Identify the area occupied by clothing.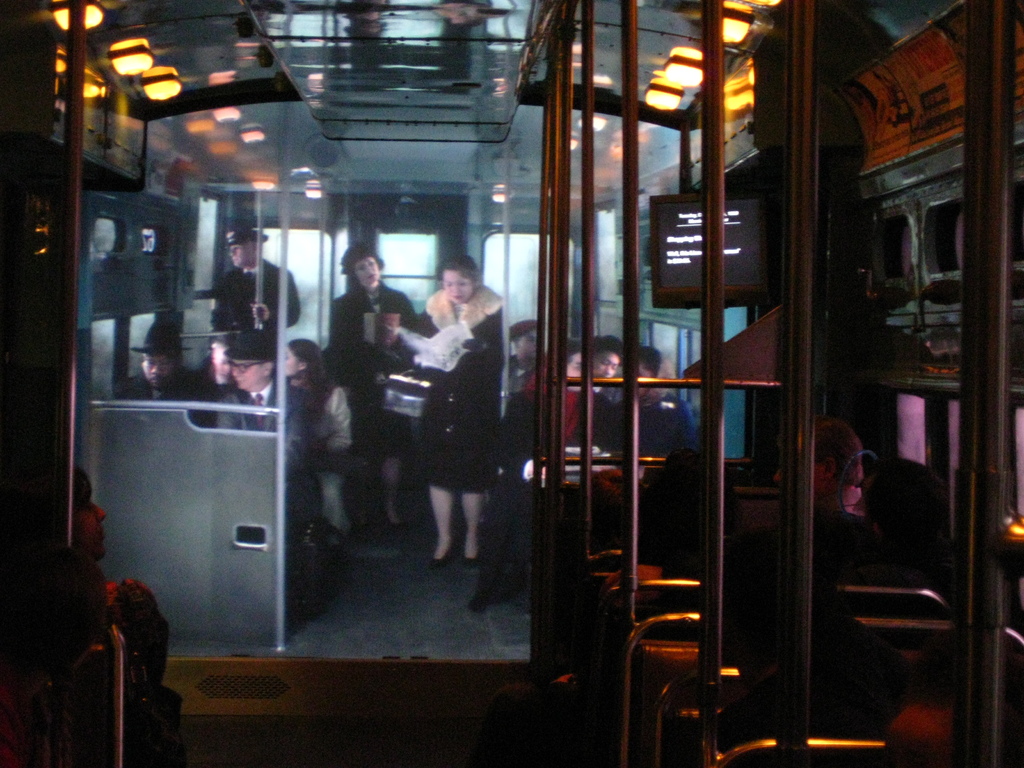
Area: x1=386 y1=254 x2=493 y2=571.
